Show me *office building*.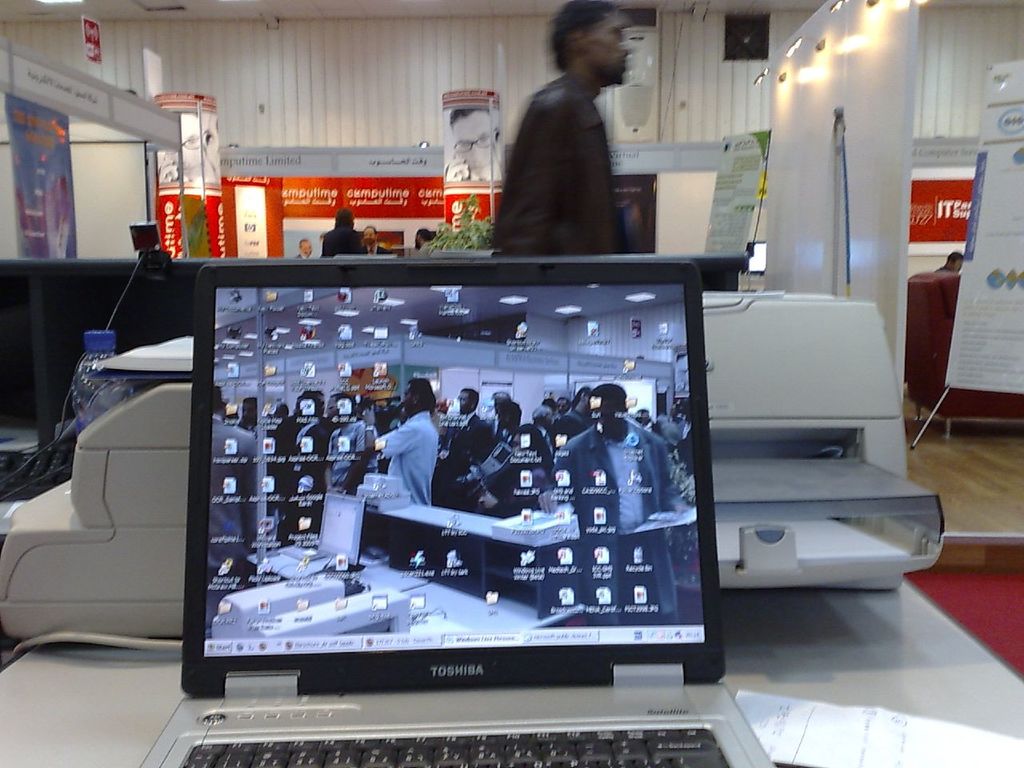
*office building* is here: (x1=0, y1=13, x2=983, y2=767).
